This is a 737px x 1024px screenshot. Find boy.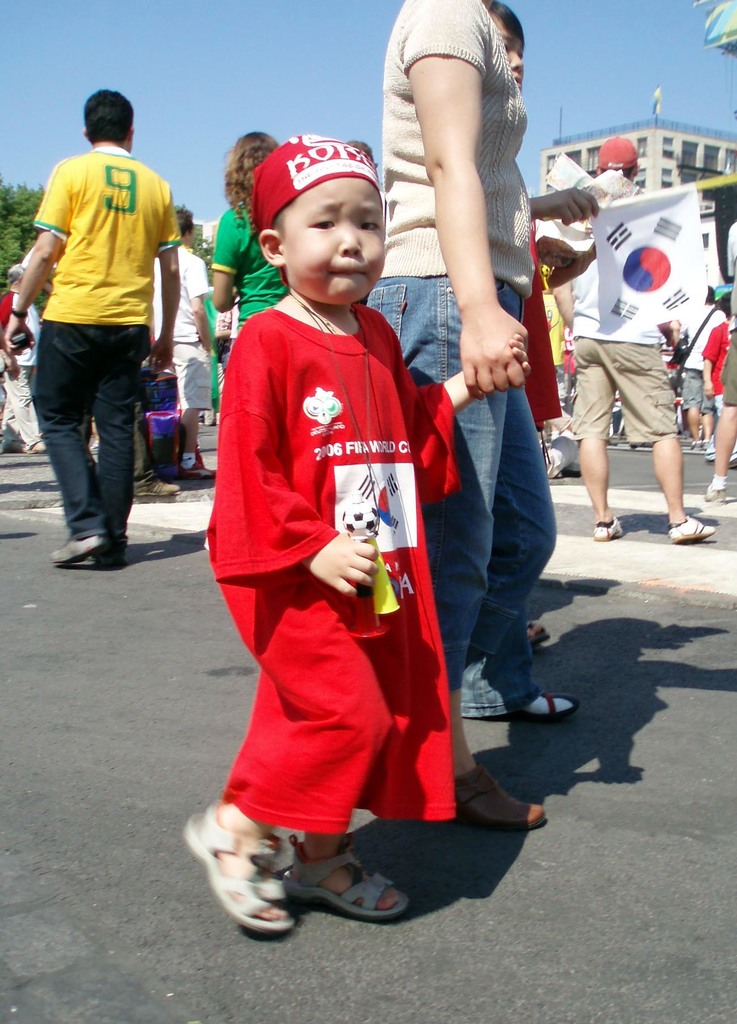
Bounding box: [699,287,736,457].
